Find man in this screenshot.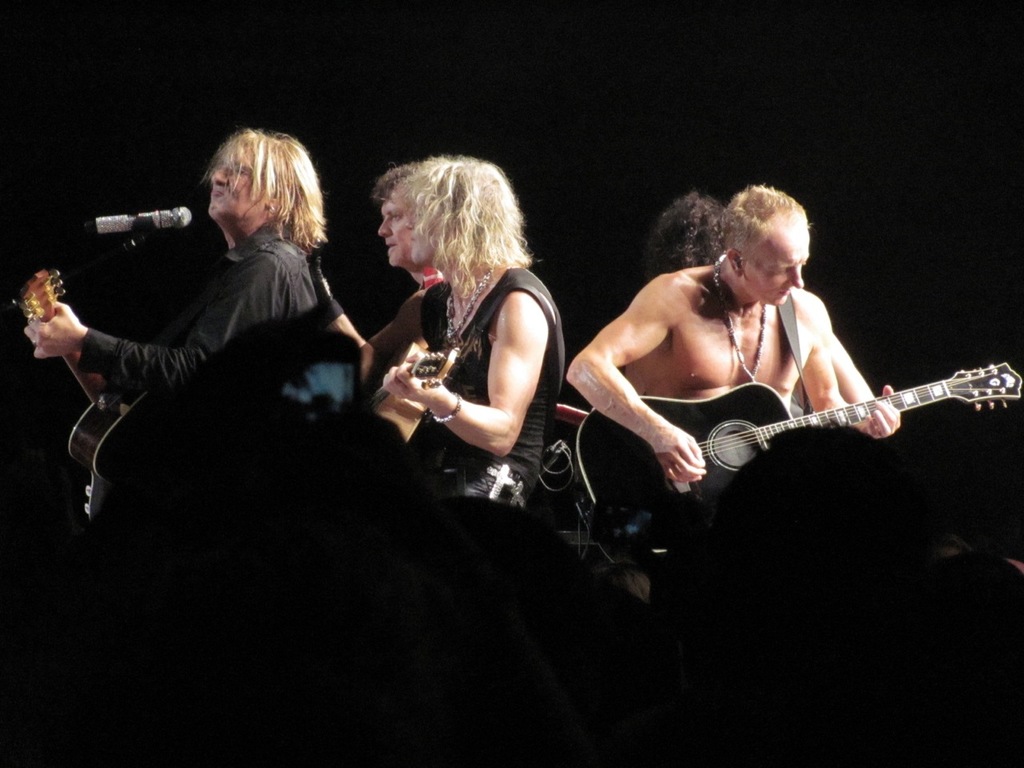
The bounding box for man is [x1=578, y1=174, x2=919, y2=549].
